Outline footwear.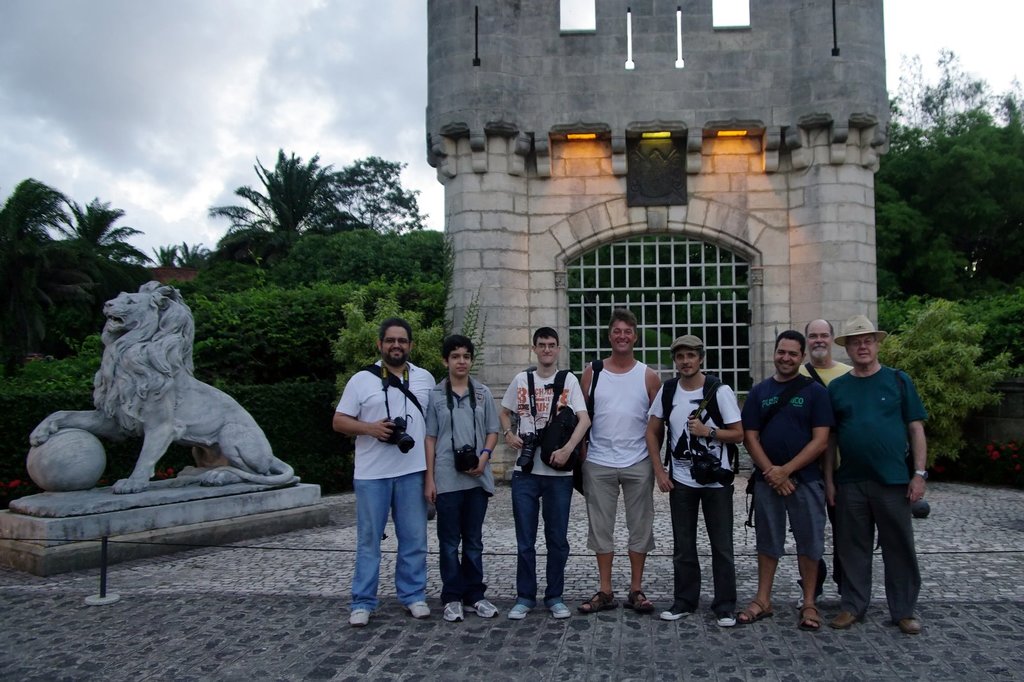
Outline: bbox=(346, 605, 374, 624).
